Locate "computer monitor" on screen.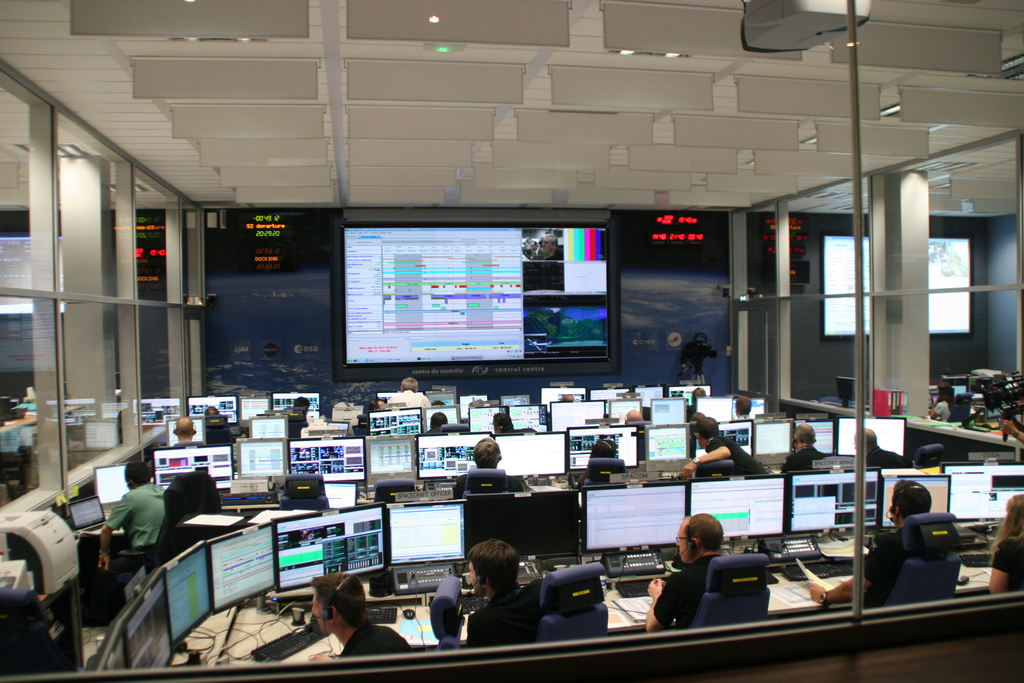
On screen at region(236, 436, 289, 483).
